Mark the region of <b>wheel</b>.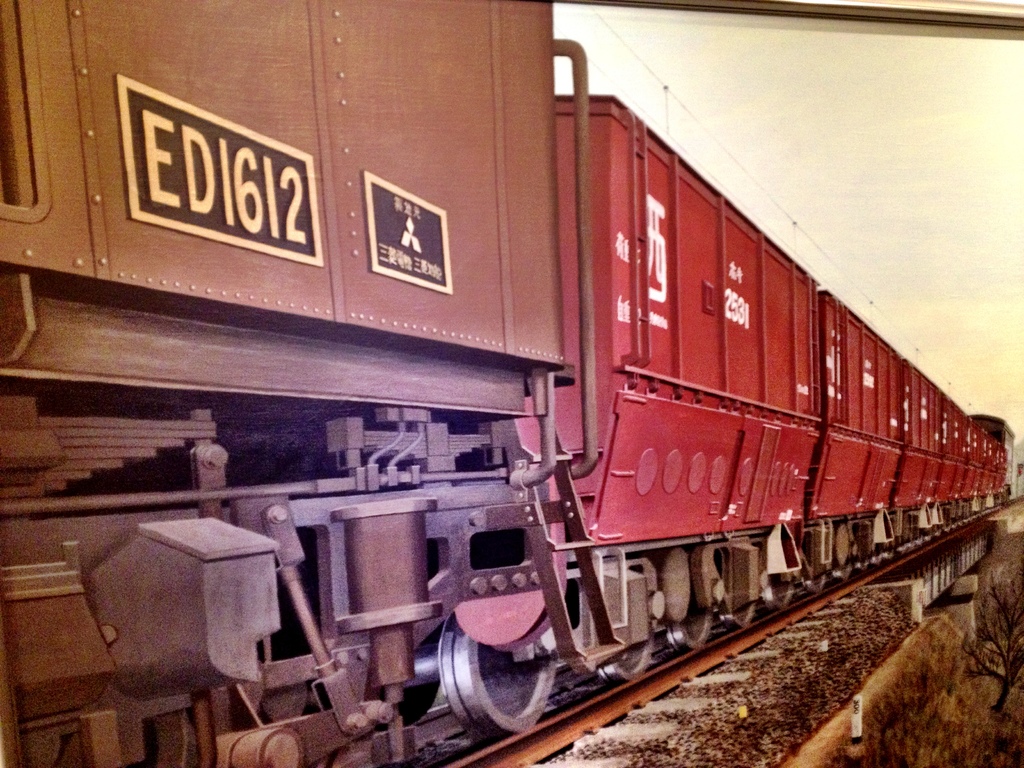
Region: <bbox>806, 575, 826, 595</bbox>.
